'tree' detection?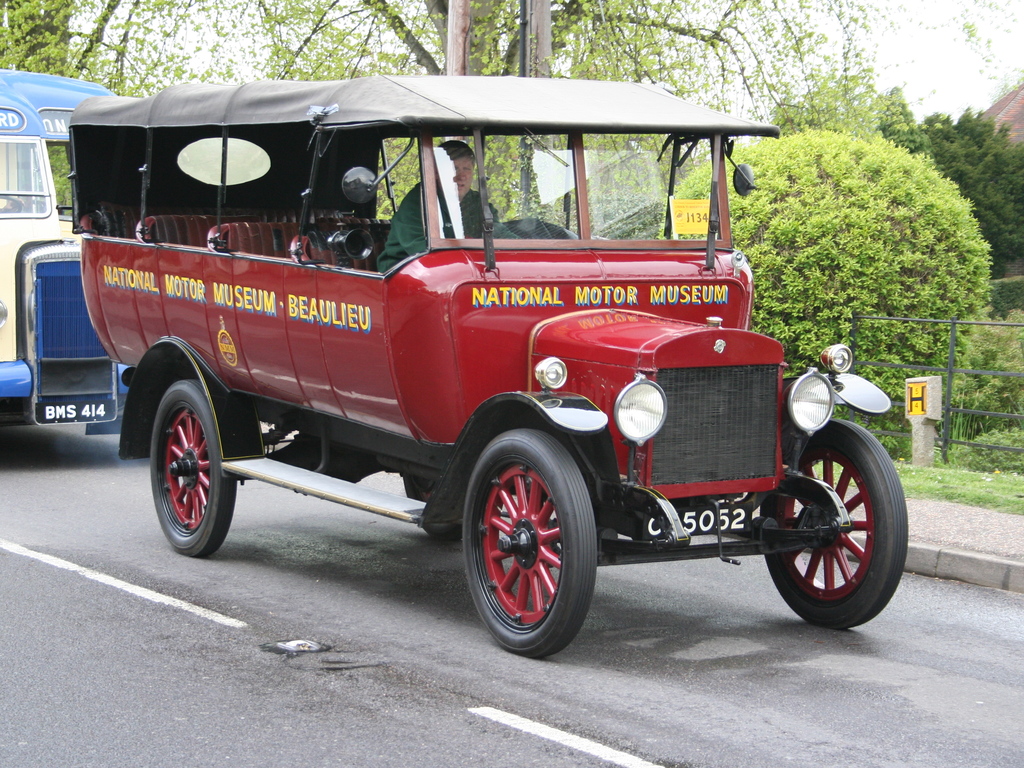
locate(0, 0, 1012, 230)
